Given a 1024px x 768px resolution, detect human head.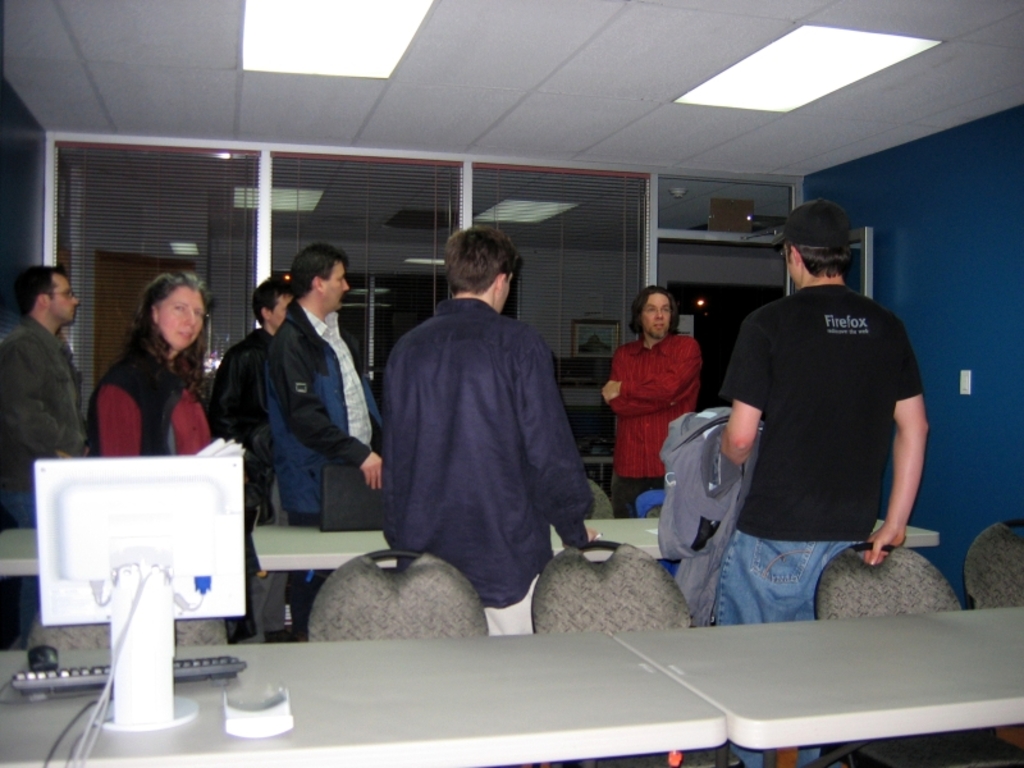
l=436, t=223, r=524, b=307.
